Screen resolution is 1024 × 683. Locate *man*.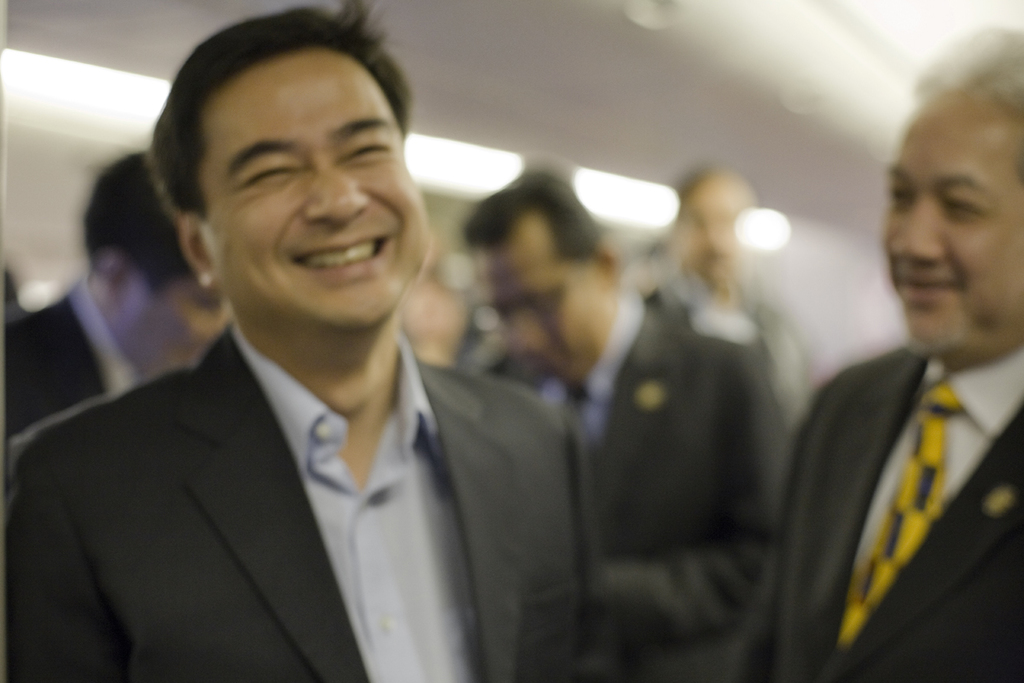
bbox(731, 25, 1023, 682).
